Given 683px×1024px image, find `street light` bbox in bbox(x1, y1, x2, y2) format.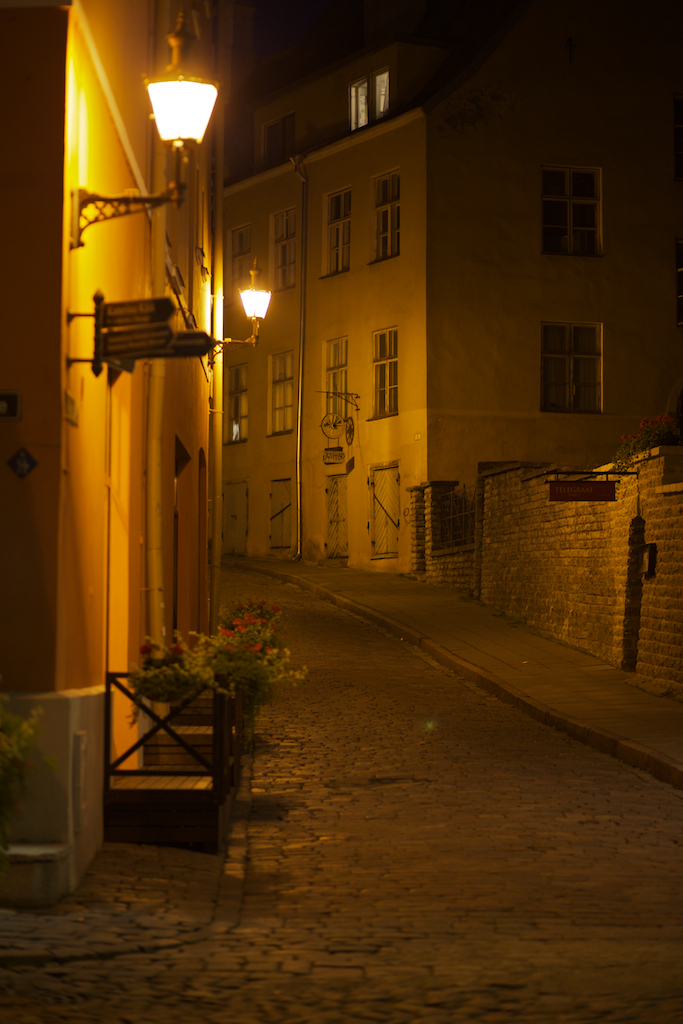
bbox(63, 32, 217, 205).
